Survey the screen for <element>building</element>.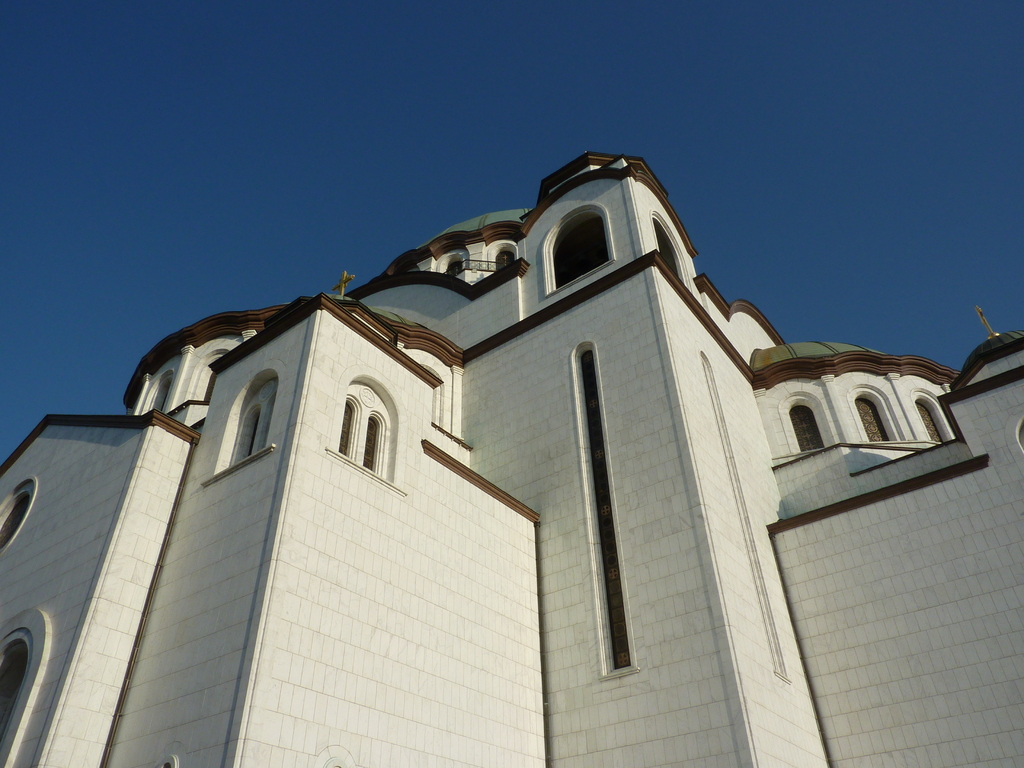
Survey found: 0,149,1023,767.
